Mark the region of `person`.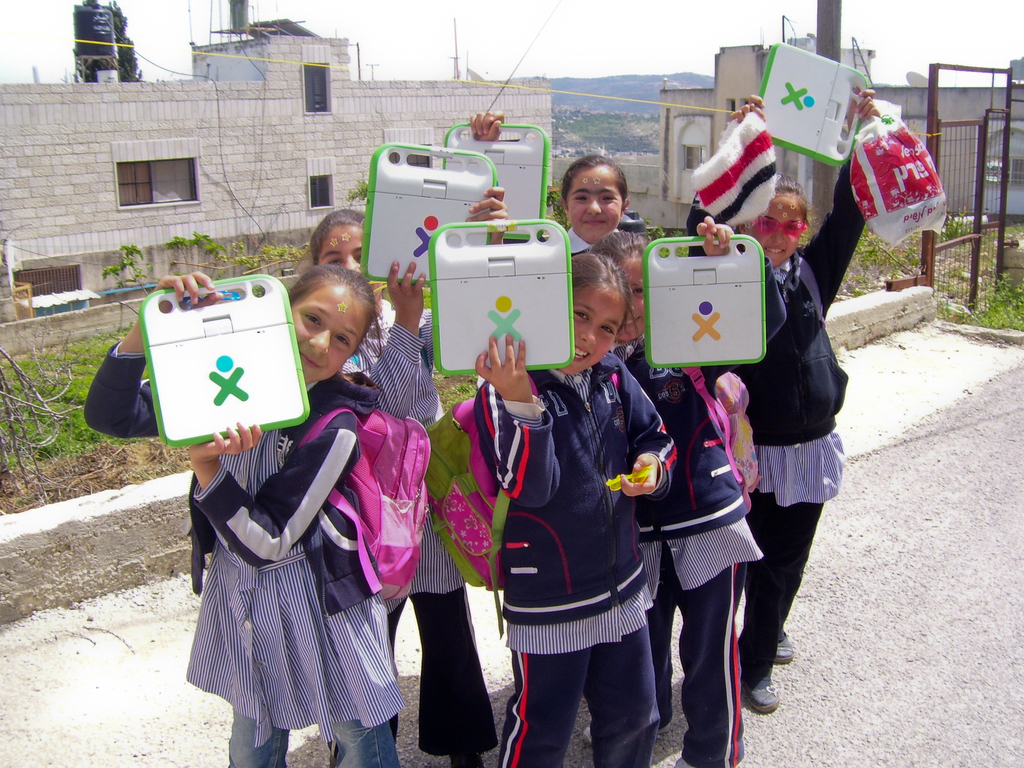
Region: bbox(466, 262, 676, 740).
